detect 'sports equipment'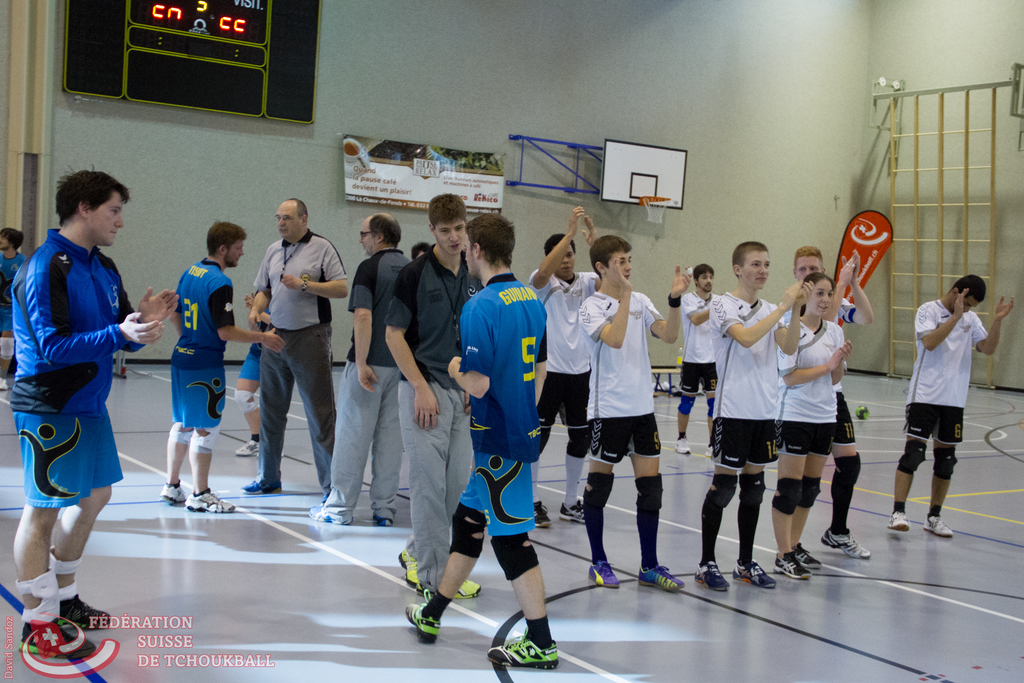
x1=639, y1=195, x2=674, y2=228
